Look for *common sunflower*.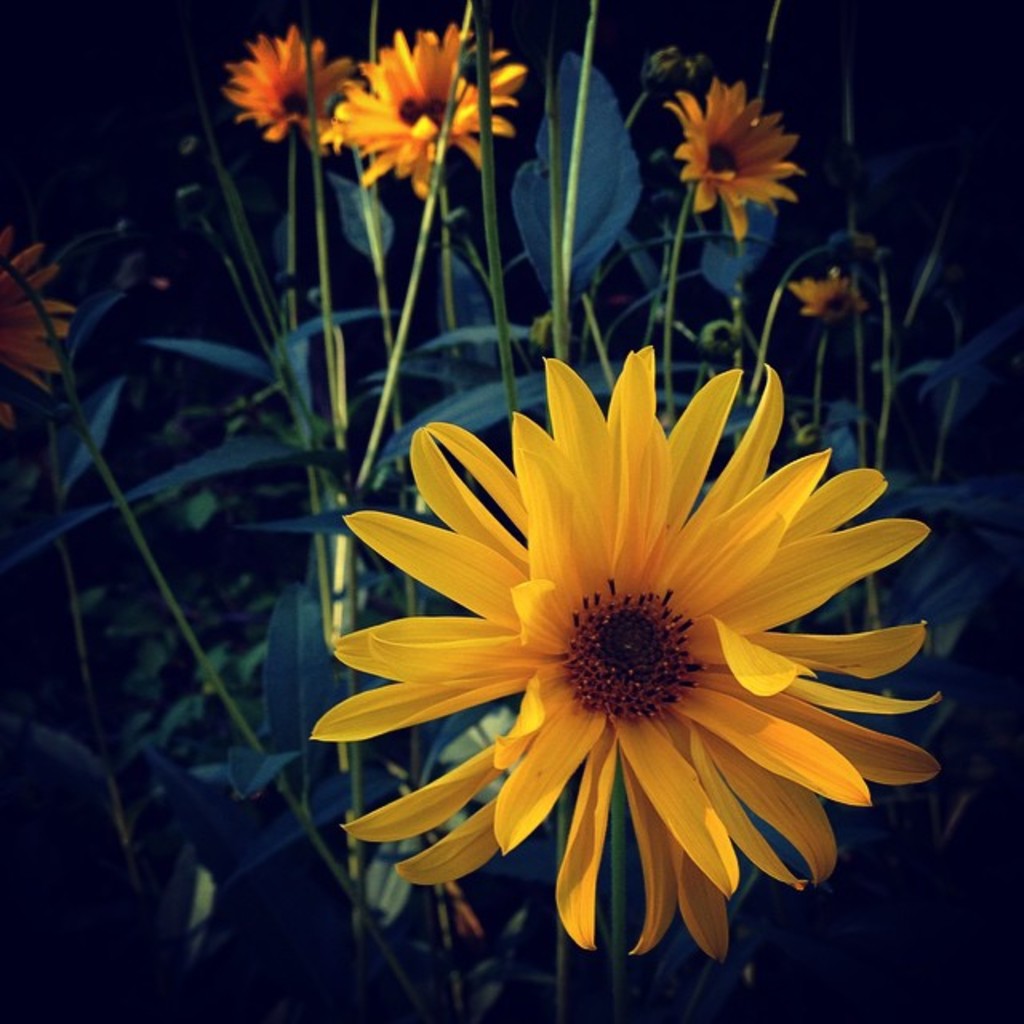
Found: [x1=333, y1=21, x2=504, y2=203].
